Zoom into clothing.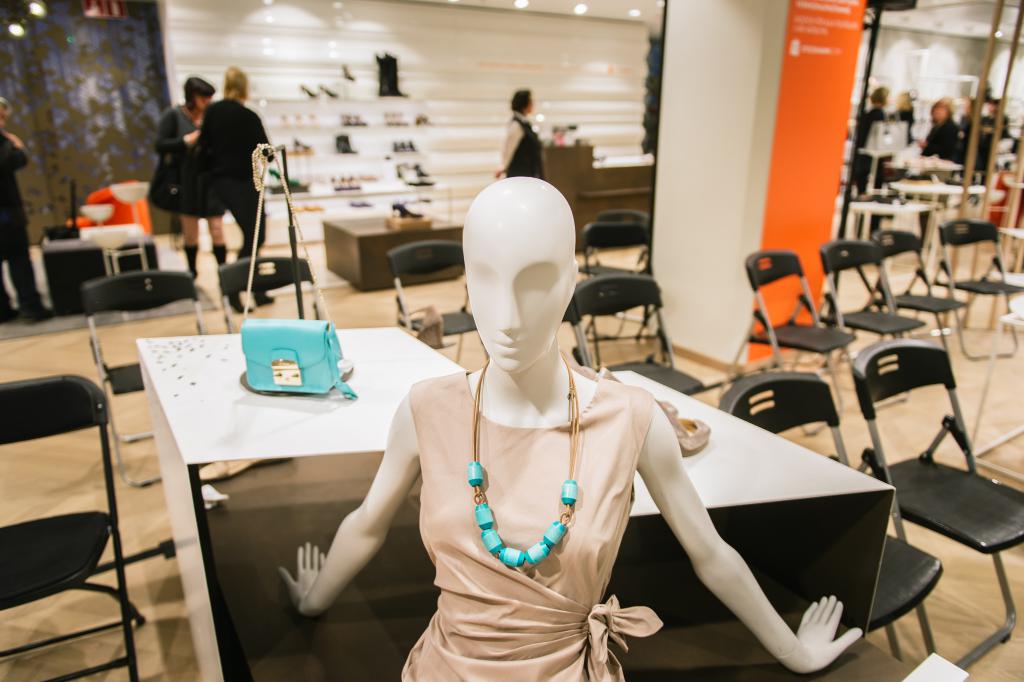
Zoom target: (504, 112, 539, 172).
